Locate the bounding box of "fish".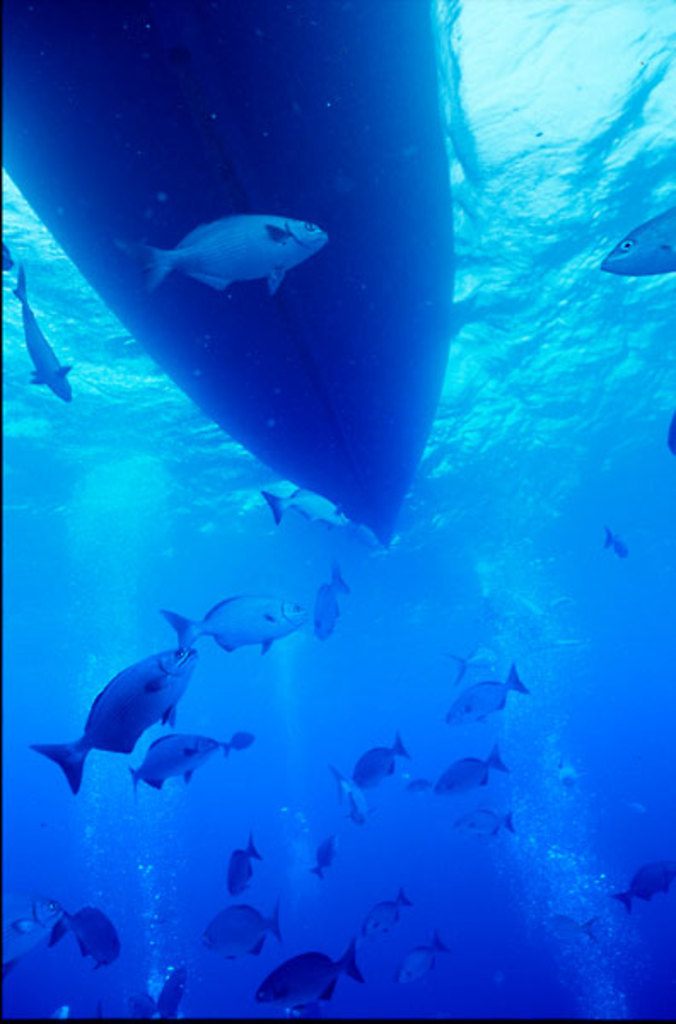
Bounding box: locate(311, 838, 341, 882).
